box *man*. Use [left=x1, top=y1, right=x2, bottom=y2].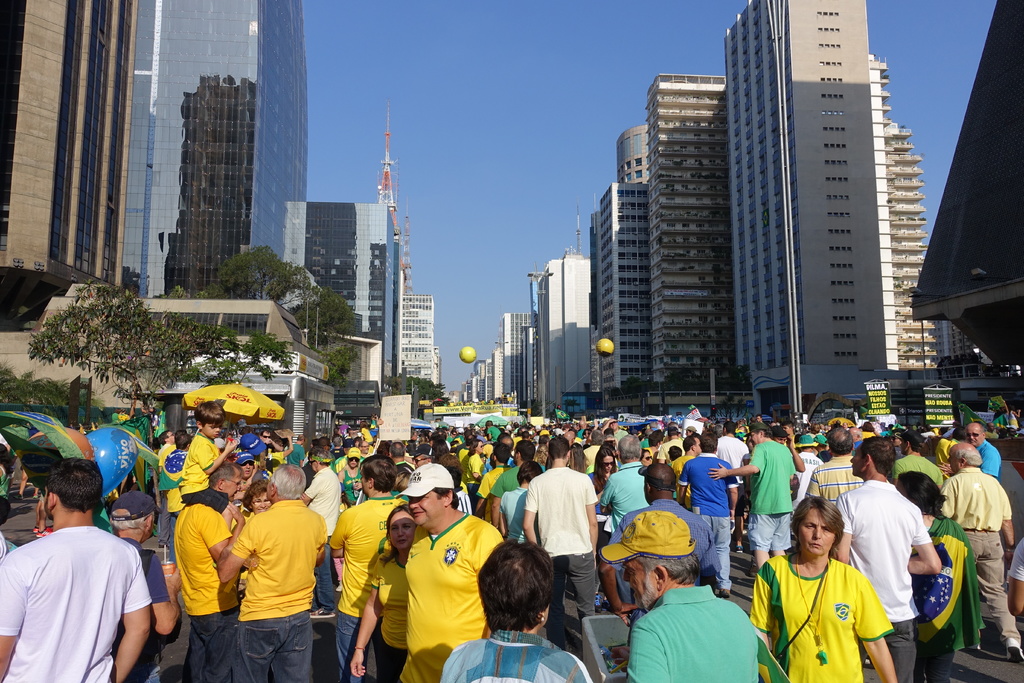
[left=218, top=466, right=327, bottom=681].
